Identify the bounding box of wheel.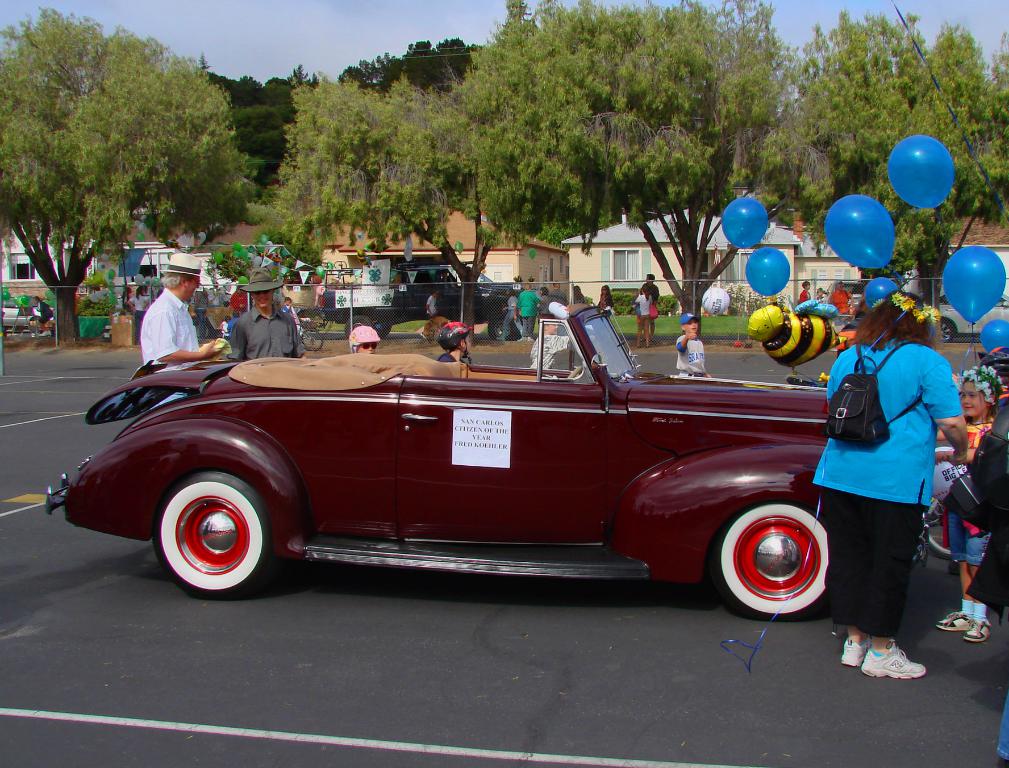
bbox(487, 312, 523, 335).
